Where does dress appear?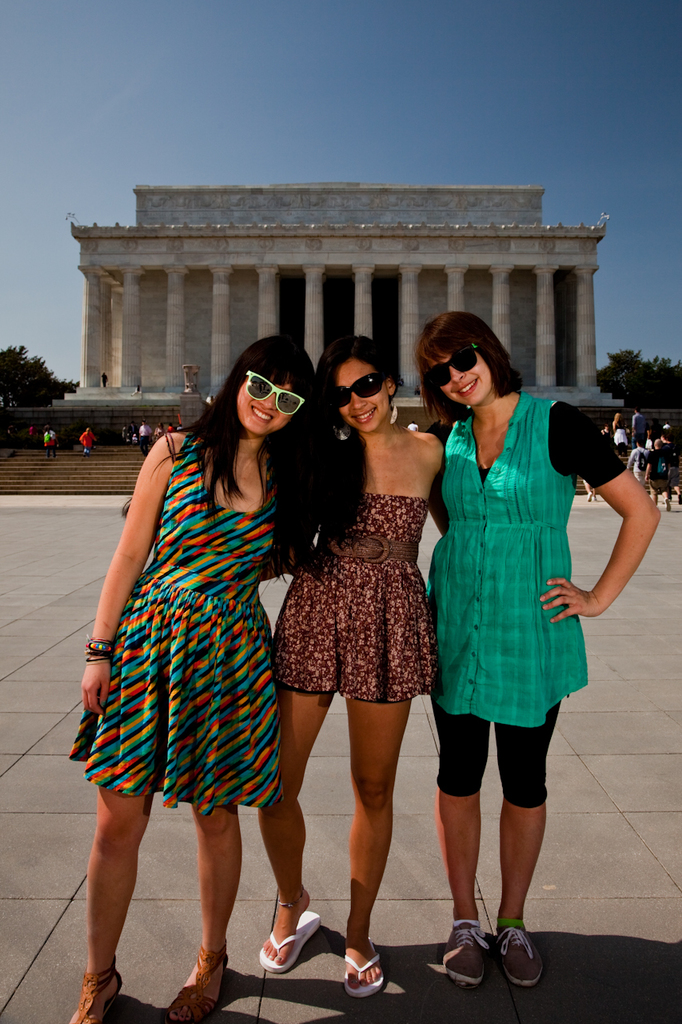
Appears at locate(273, 495, 437, 702).
